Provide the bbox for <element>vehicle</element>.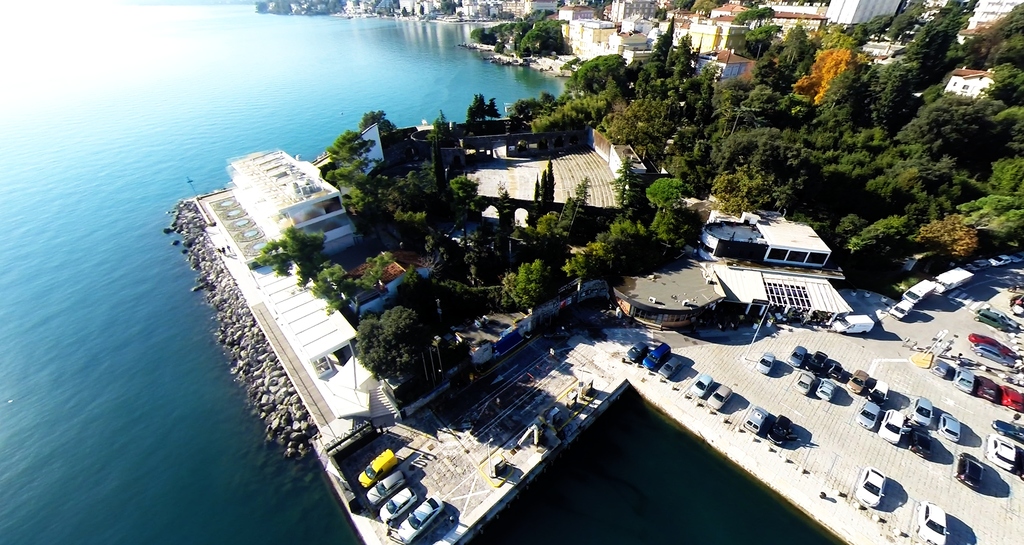
pyautogui.locateOnScreen(626, 340, 651, 367).
